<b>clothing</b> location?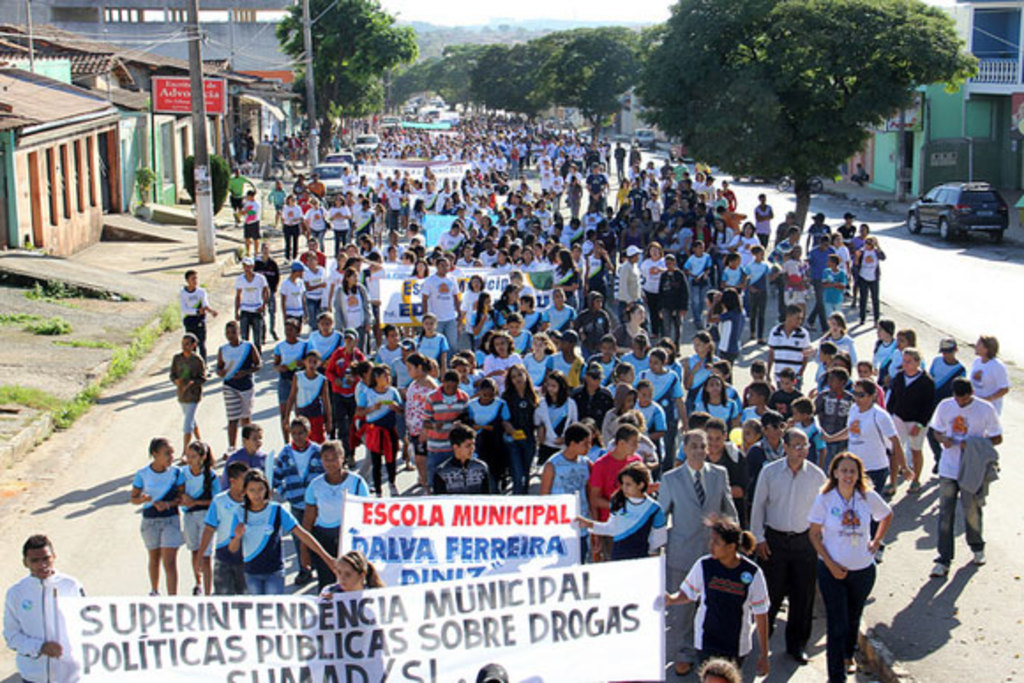
region(692, 547, 777, 665)
